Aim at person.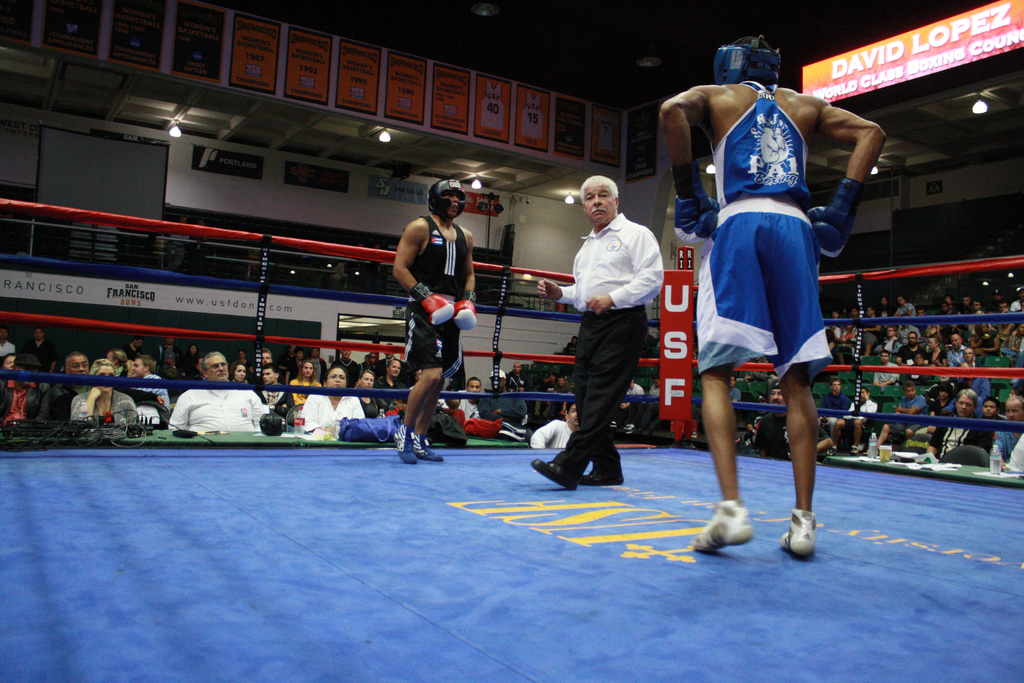
Aimed at locate(388, 169, 474, 490).
